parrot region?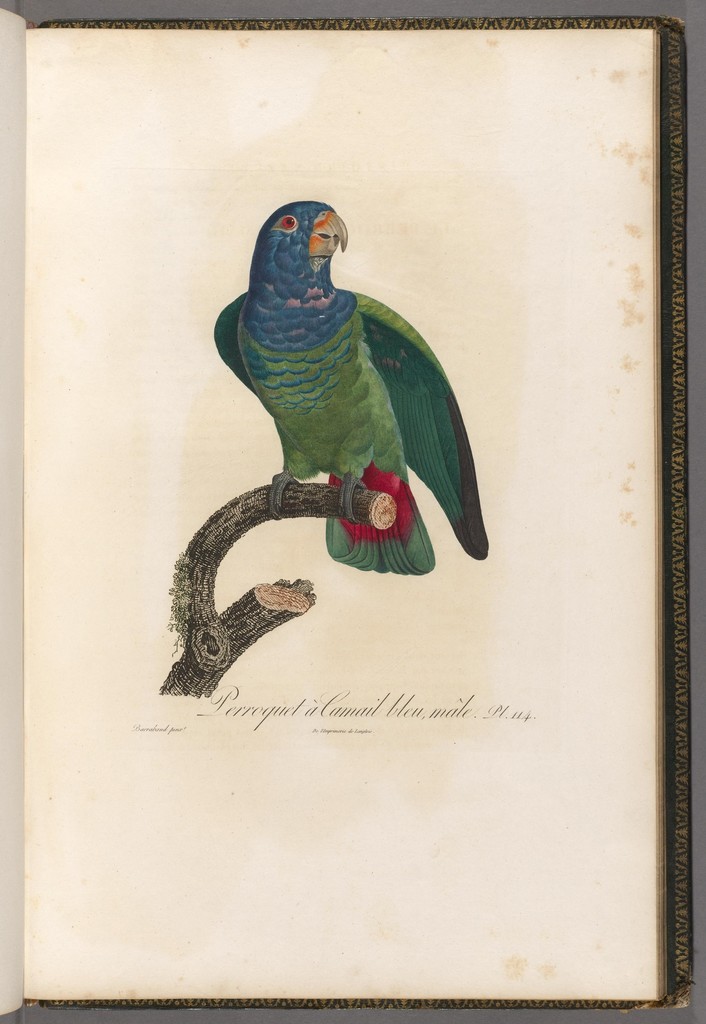
204:192:493:575
